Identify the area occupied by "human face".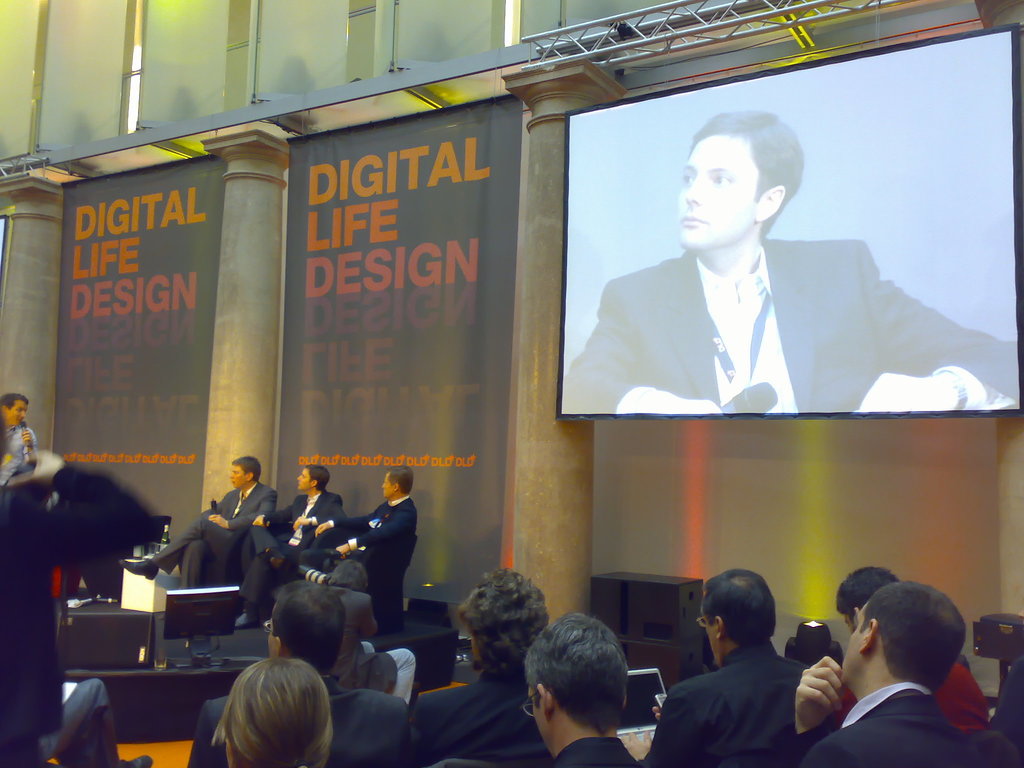
Area: x1=678, y1=135, x2=755, y2=250.
